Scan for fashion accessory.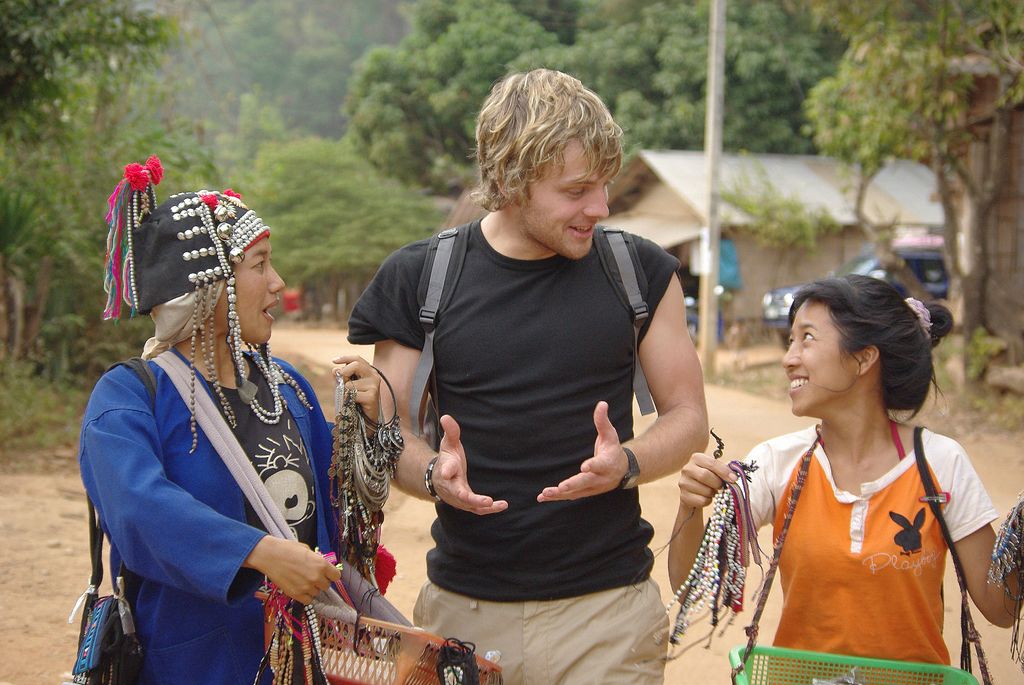
Scan result: [x1=986, y1=500, x2=1023, y2=666].
